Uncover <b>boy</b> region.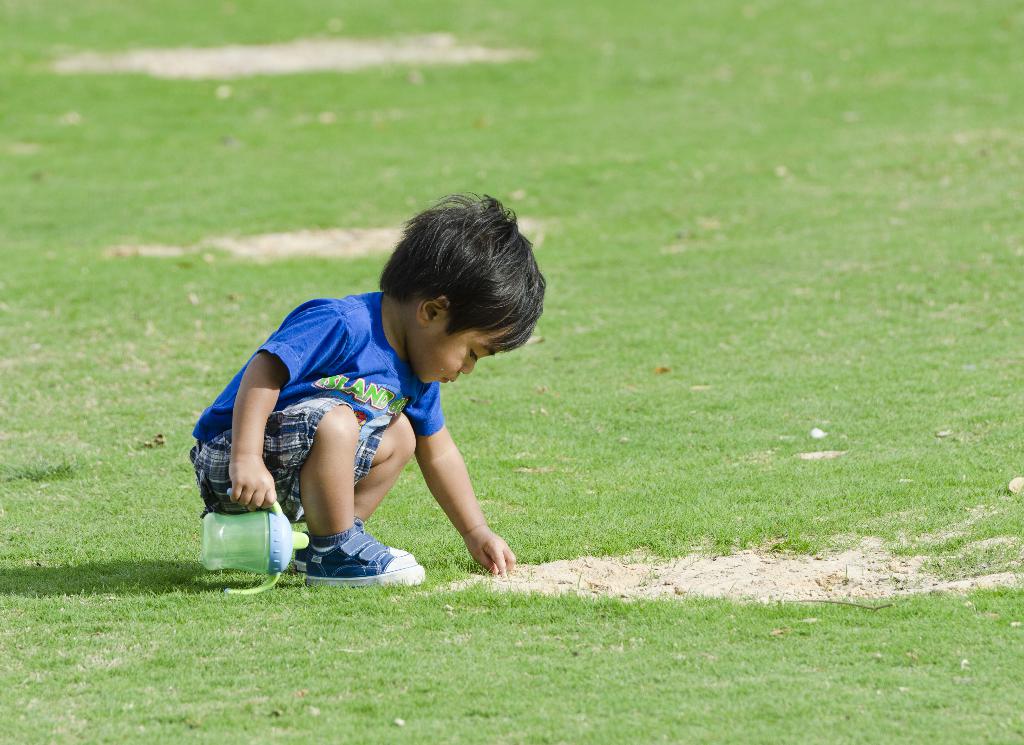
Uncovered: {"left": 198, "top": 214, "right": 573, "bottom": 591}.
